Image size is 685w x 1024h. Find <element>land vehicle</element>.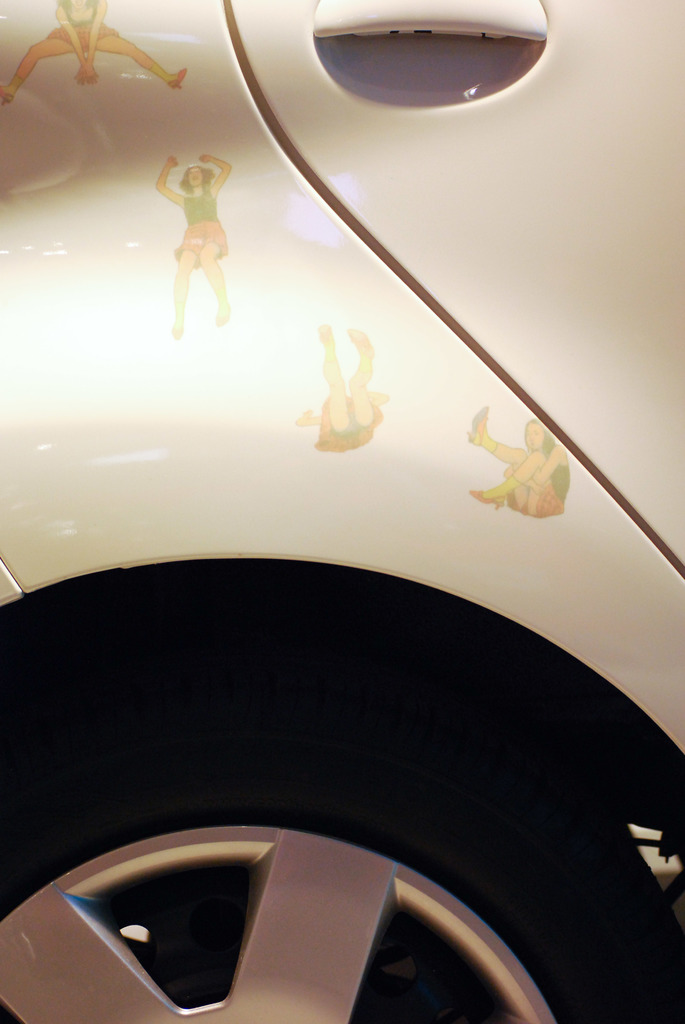
0:0:684:1023.
